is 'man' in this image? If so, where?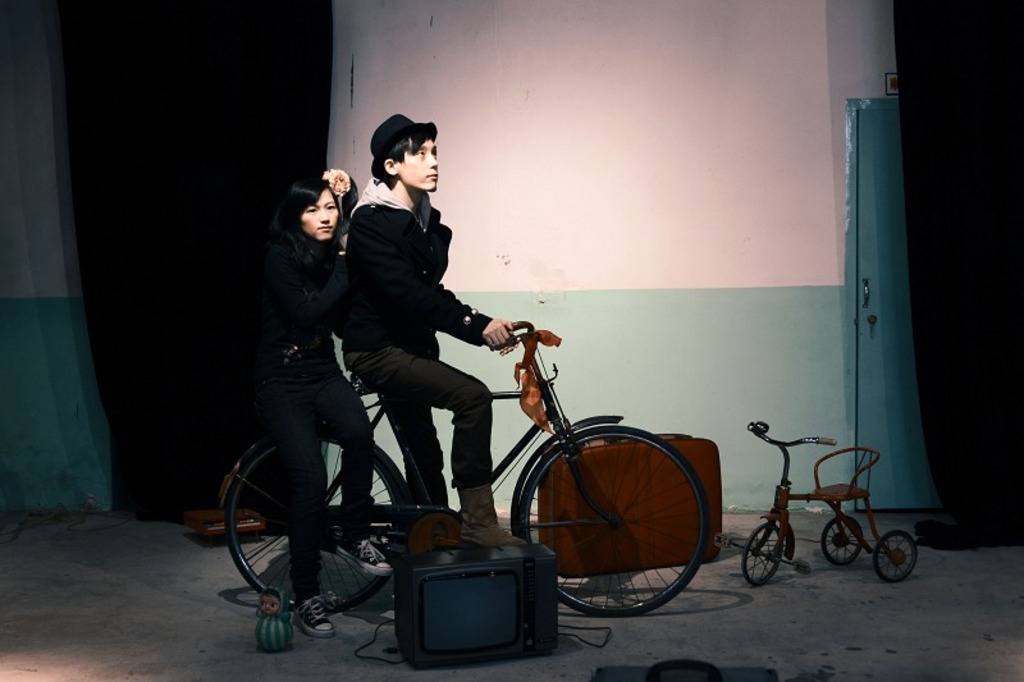
Yes, at detection(339, 109, 517, 532).
